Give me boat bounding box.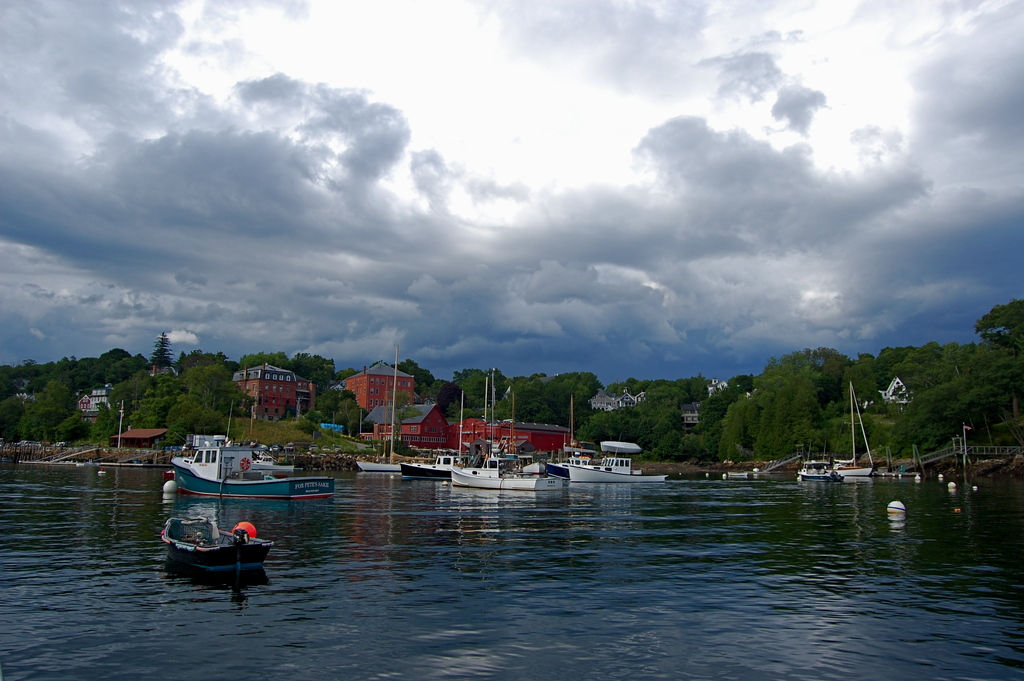
(x1=159, y1=518, x2=272, y2=564).
